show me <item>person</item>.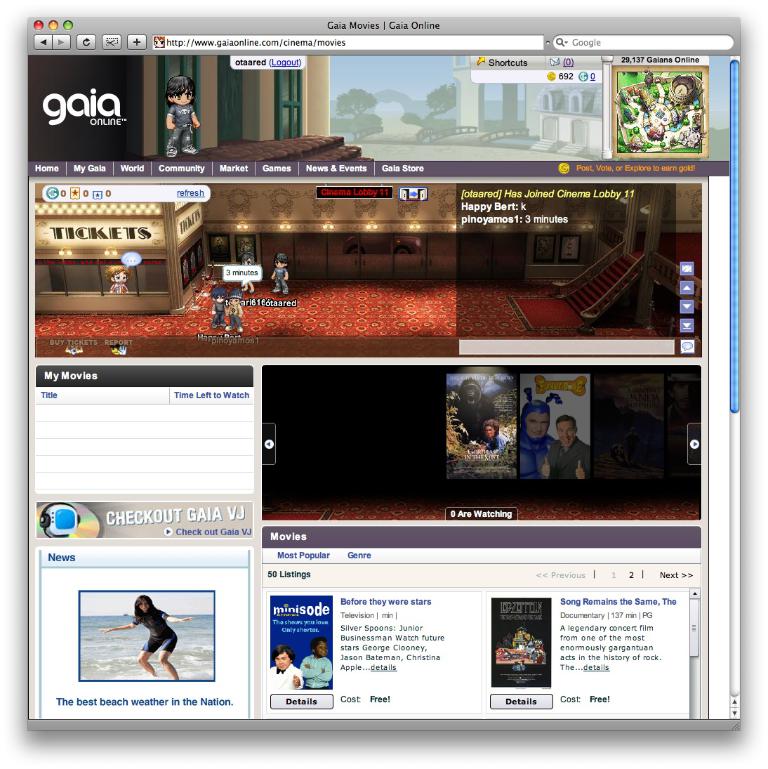
<item>person</item> is here: left=270, top=253, right=289, bottom=292.
